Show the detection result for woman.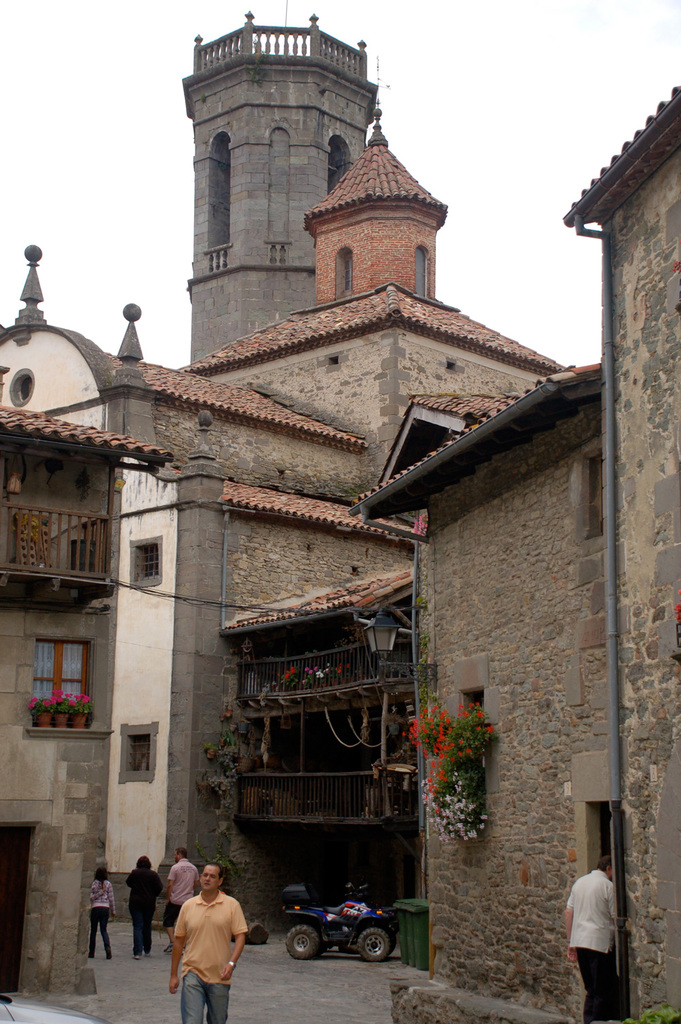
box=[74, 865, 130, 959].
